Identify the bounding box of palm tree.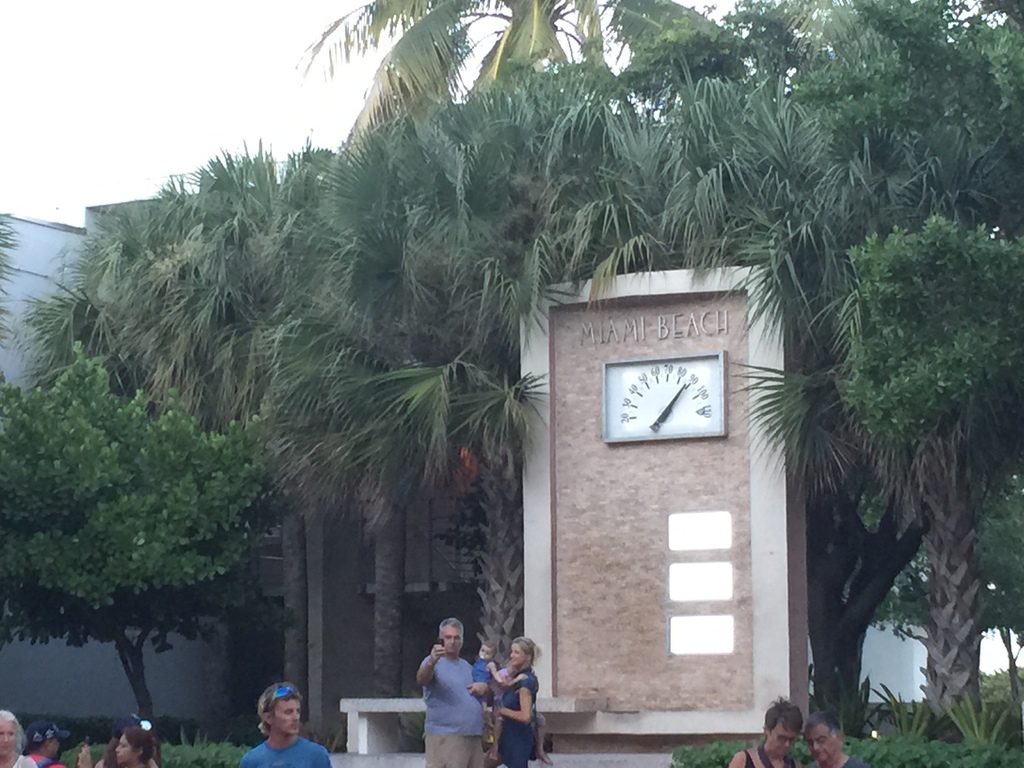
<bbox>0, 0, 1023, 744</bbox>.
